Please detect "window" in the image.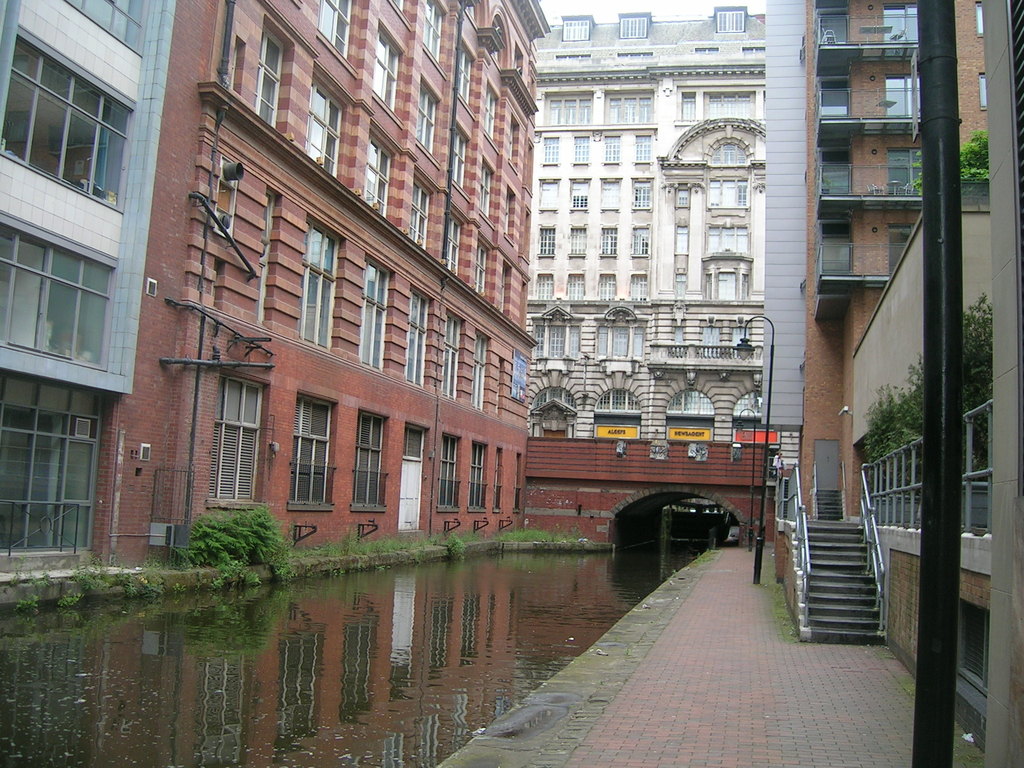
box=[973, 0, 982, 35].
